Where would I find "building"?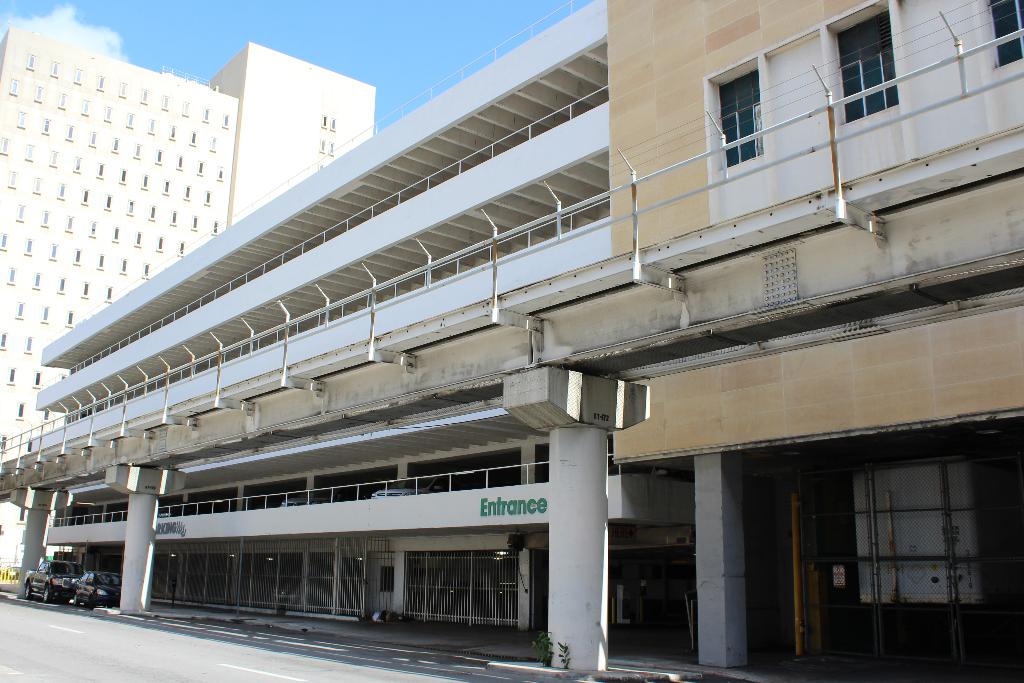
At [x1=0, y1=0, x2=1023, y2=682].
